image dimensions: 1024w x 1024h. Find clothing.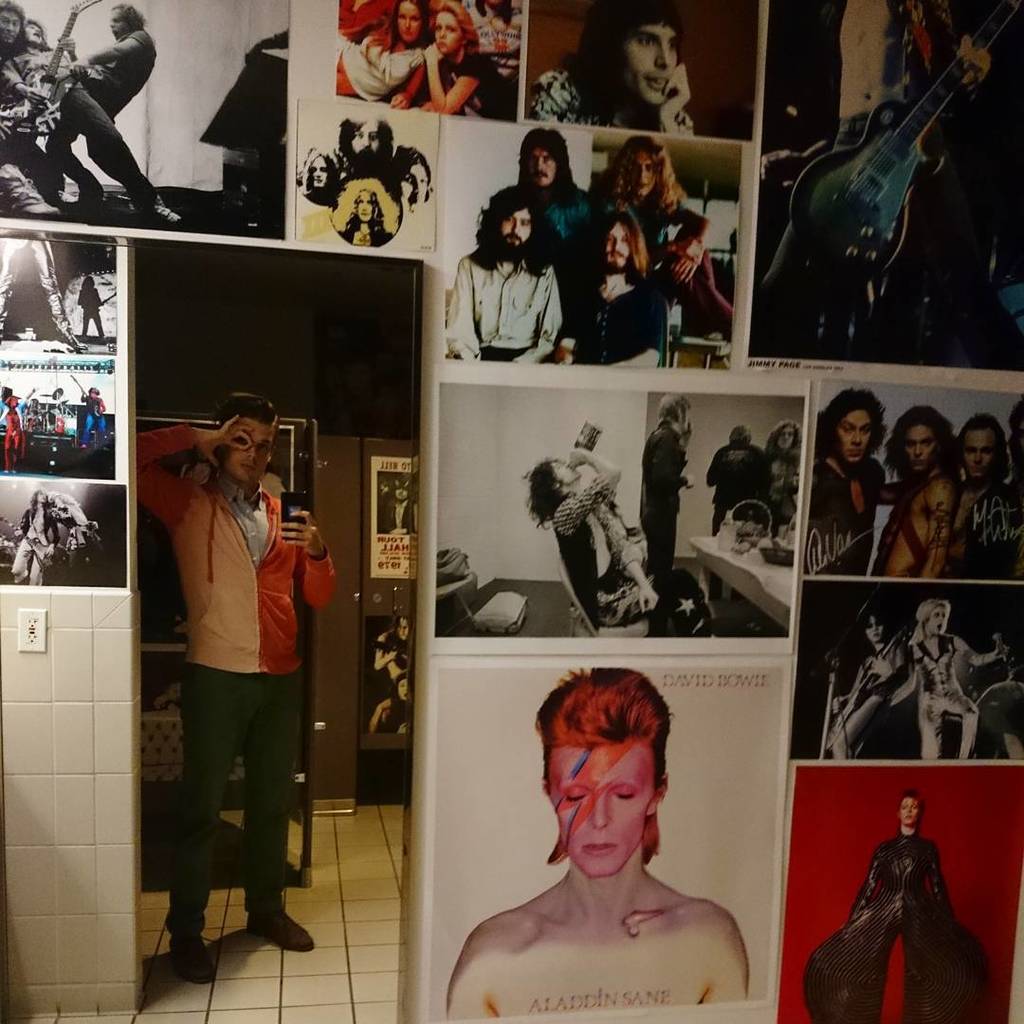
801, 827, 991, 1023.
